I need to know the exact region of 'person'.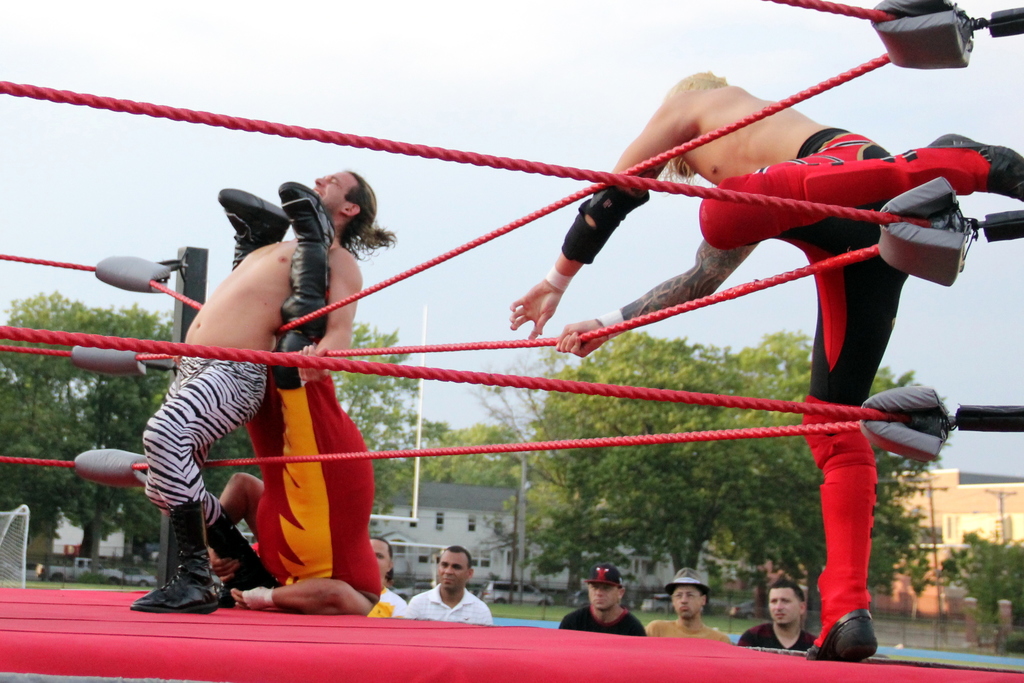
Region: (left=733, top=581, right=819, bottom=651).
